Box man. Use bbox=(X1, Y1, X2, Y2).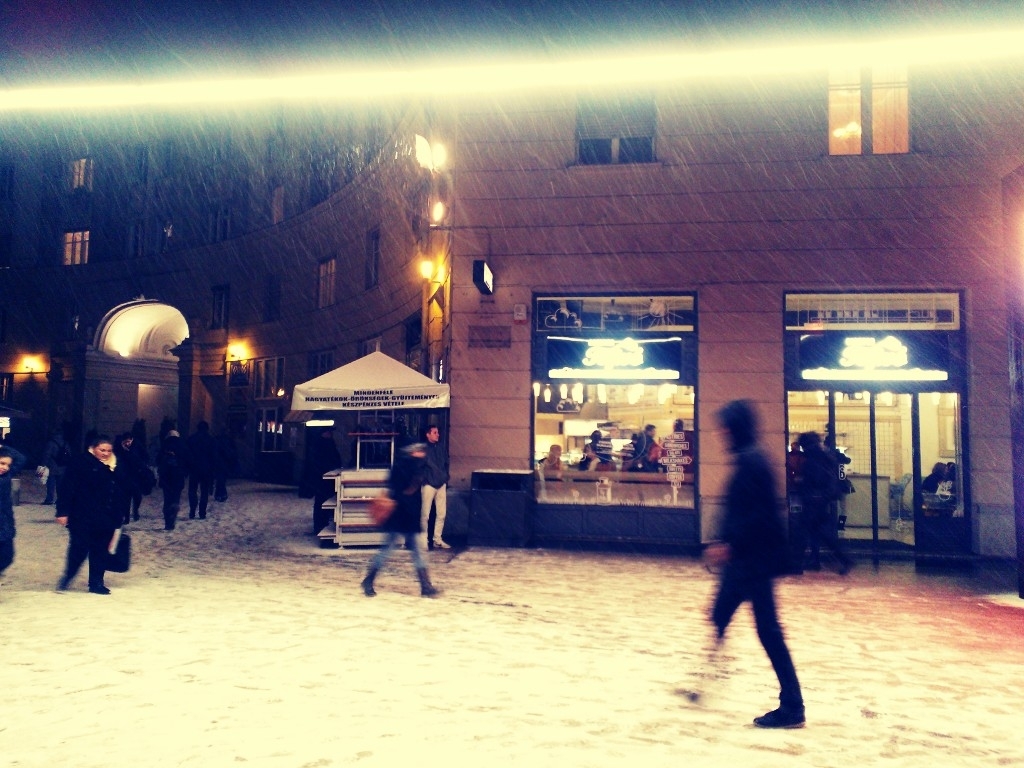
bbox=(633, 424, 666, 466).
